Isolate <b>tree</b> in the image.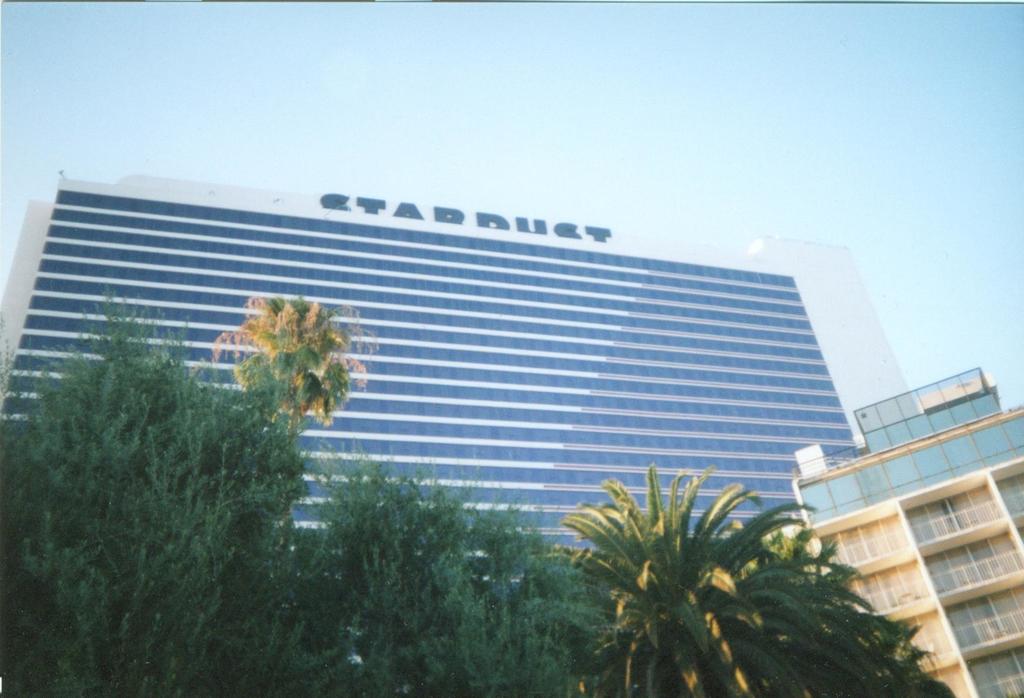
Isolated region: l=0, t=285, r=333, b=697.
